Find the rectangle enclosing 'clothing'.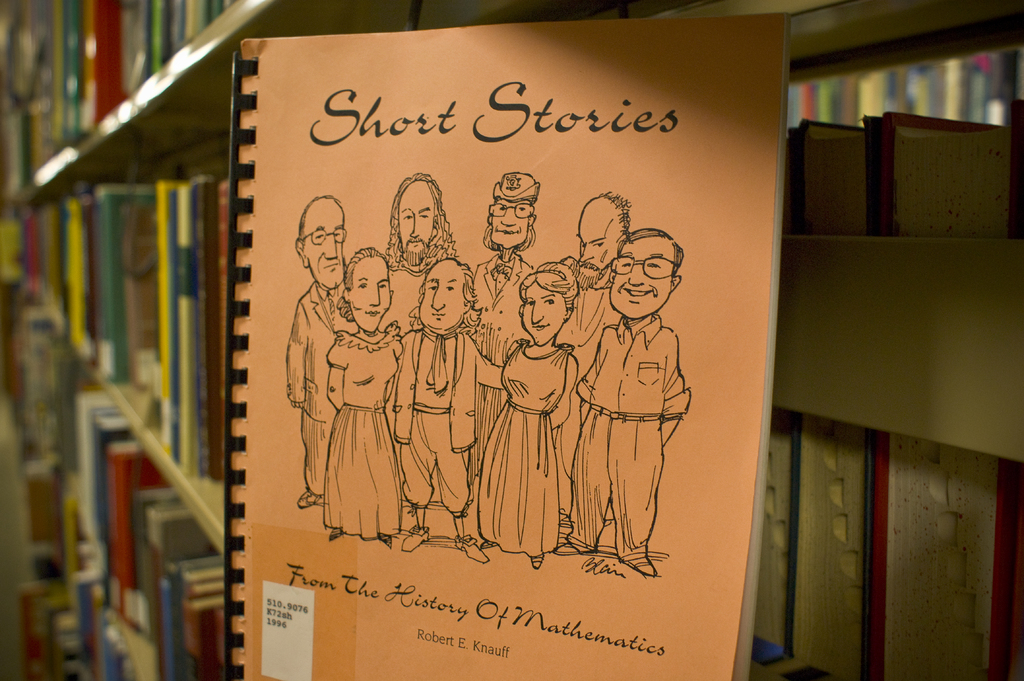
[321, 319, 407, 533].
